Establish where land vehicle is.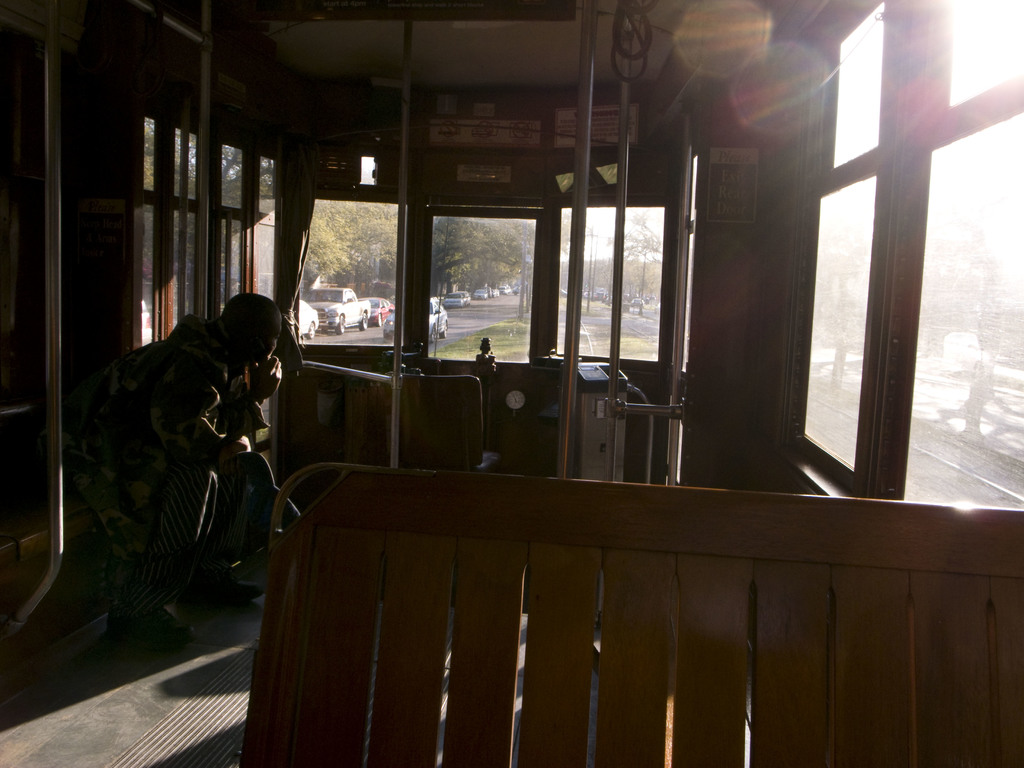
Established at Rect(304, 280, 373, 334).
